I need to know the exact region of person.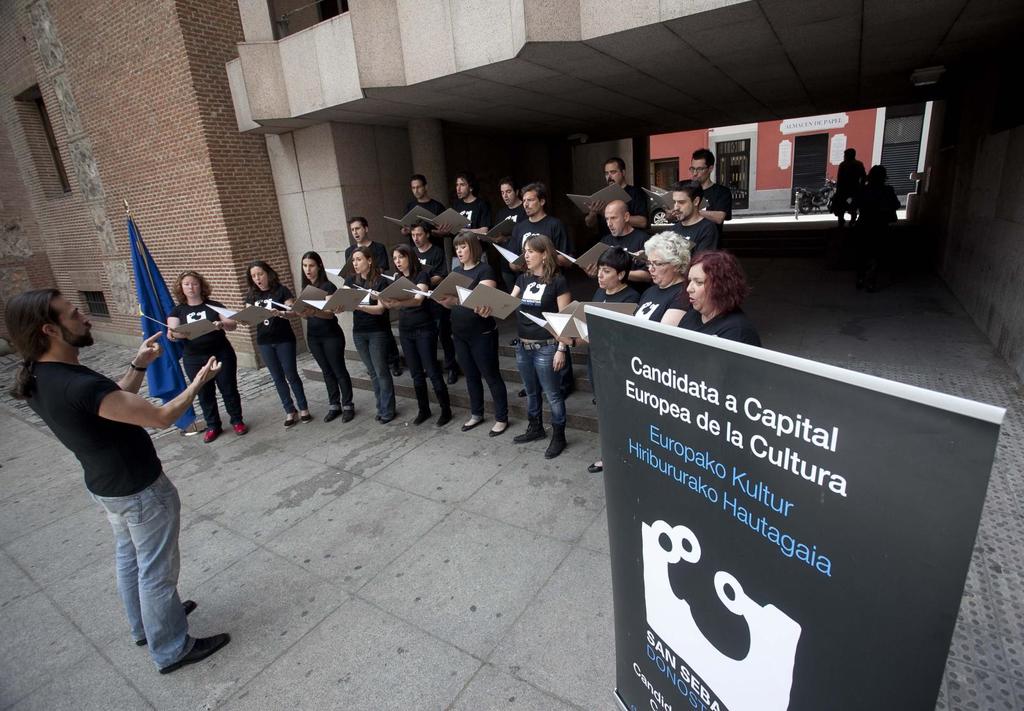
Region: box=[491, 184, 568, 259].
